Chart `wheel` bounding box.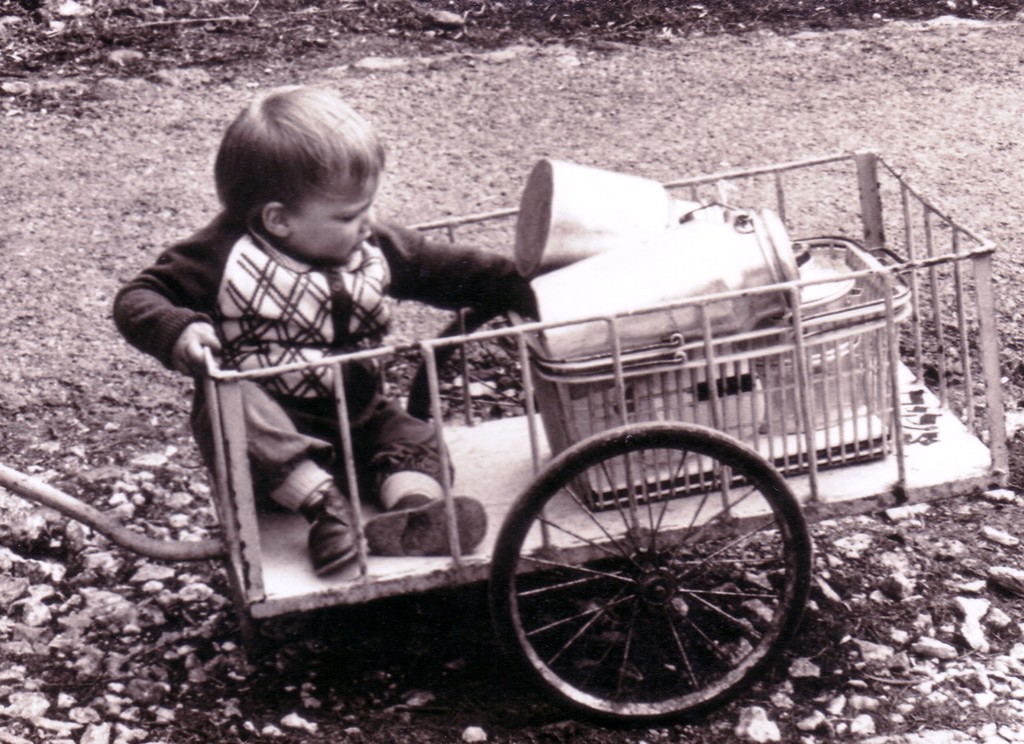
Charted: region(497, 426, 813, 715).
